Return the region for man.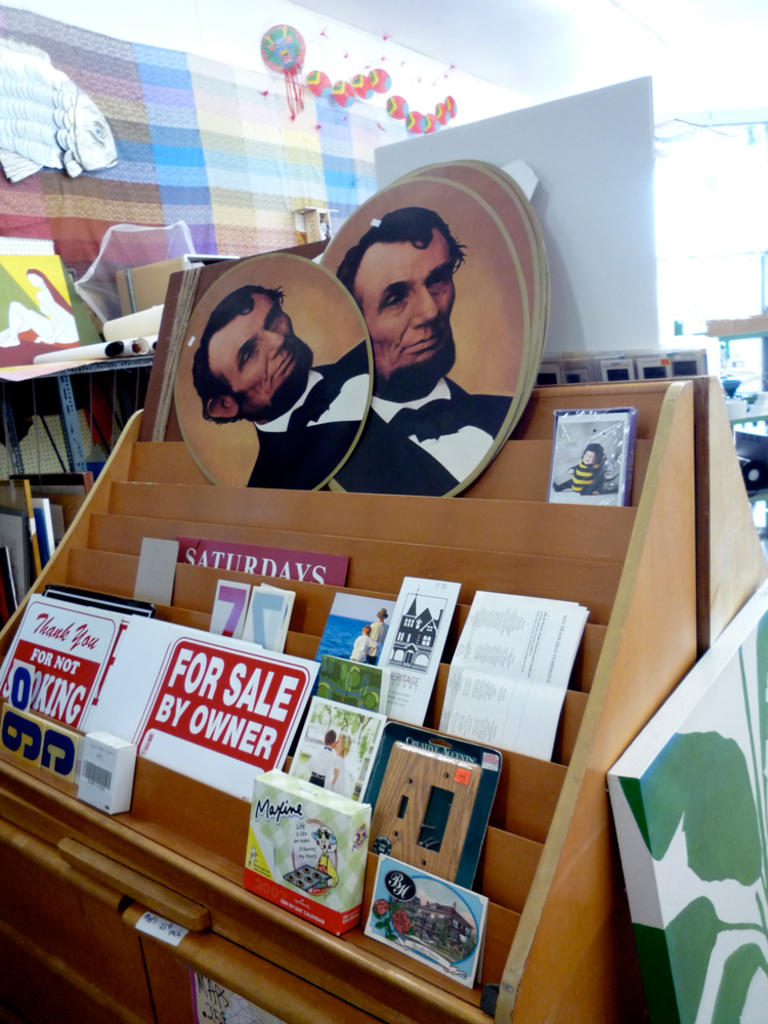
Rect(329, 208, 536, 504).
